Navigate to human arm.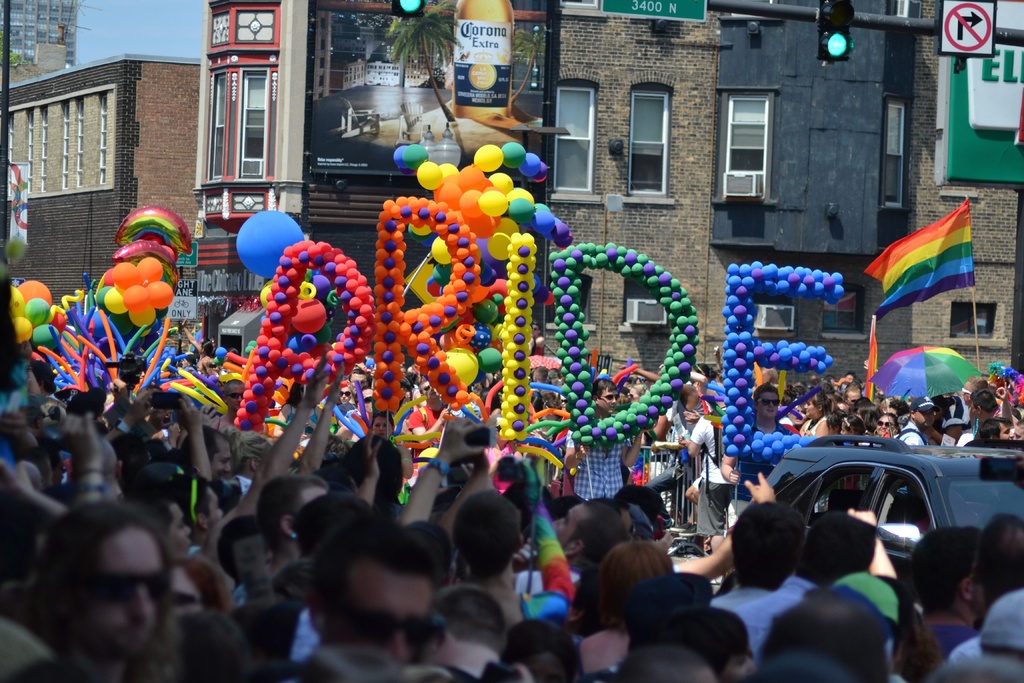
Navigation target: (0,404,43,452).
